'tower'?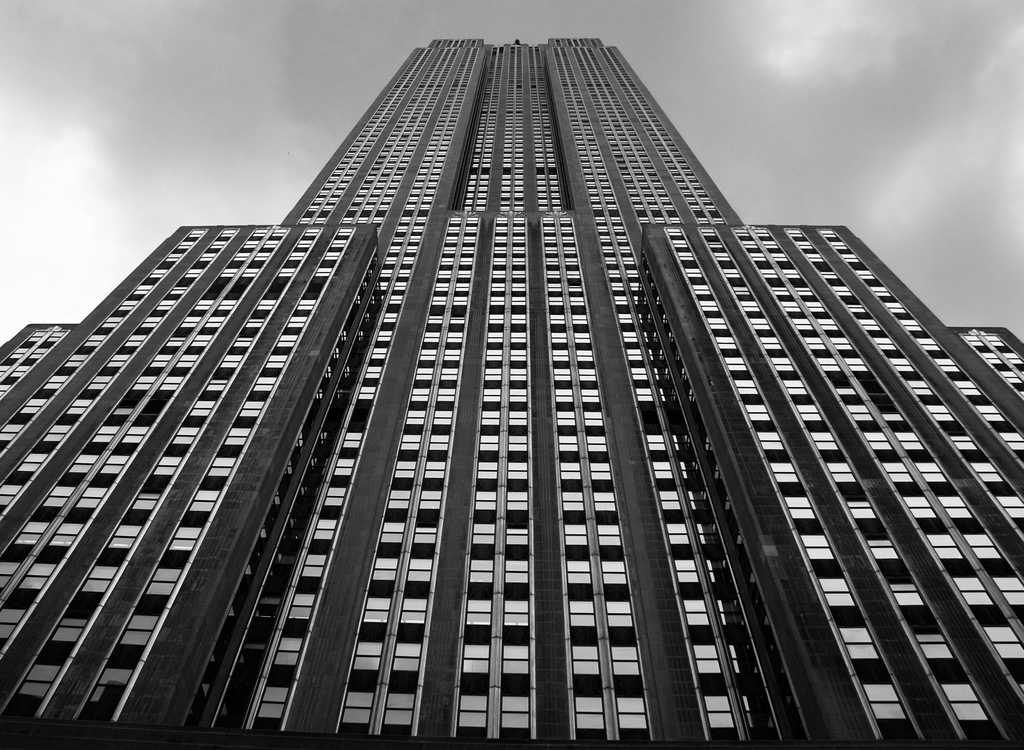
select_region(0, 36, 1023, 748)
